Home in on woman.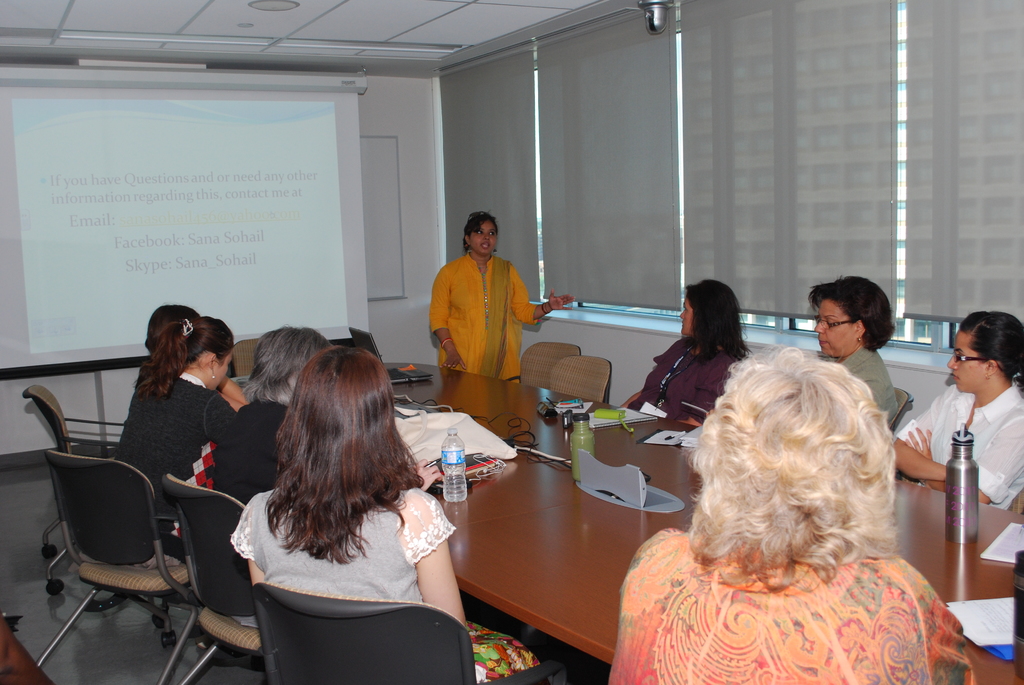
Homed in at bbox=(428, 210, 576, 384).
